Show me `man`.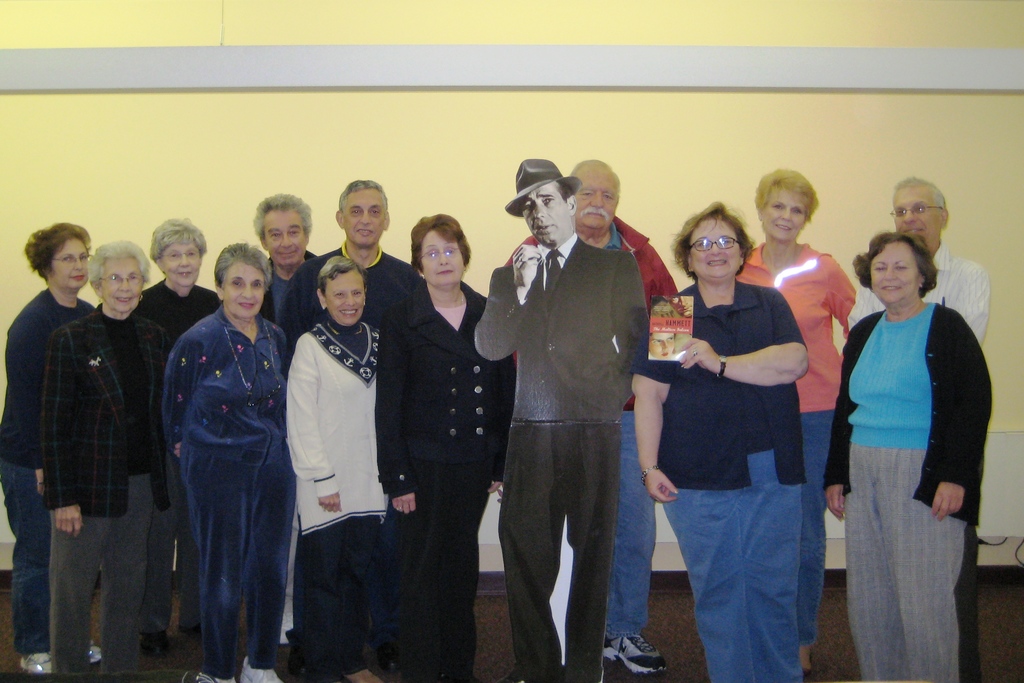
`man` is here: crop(253, 193, 321, 322).
